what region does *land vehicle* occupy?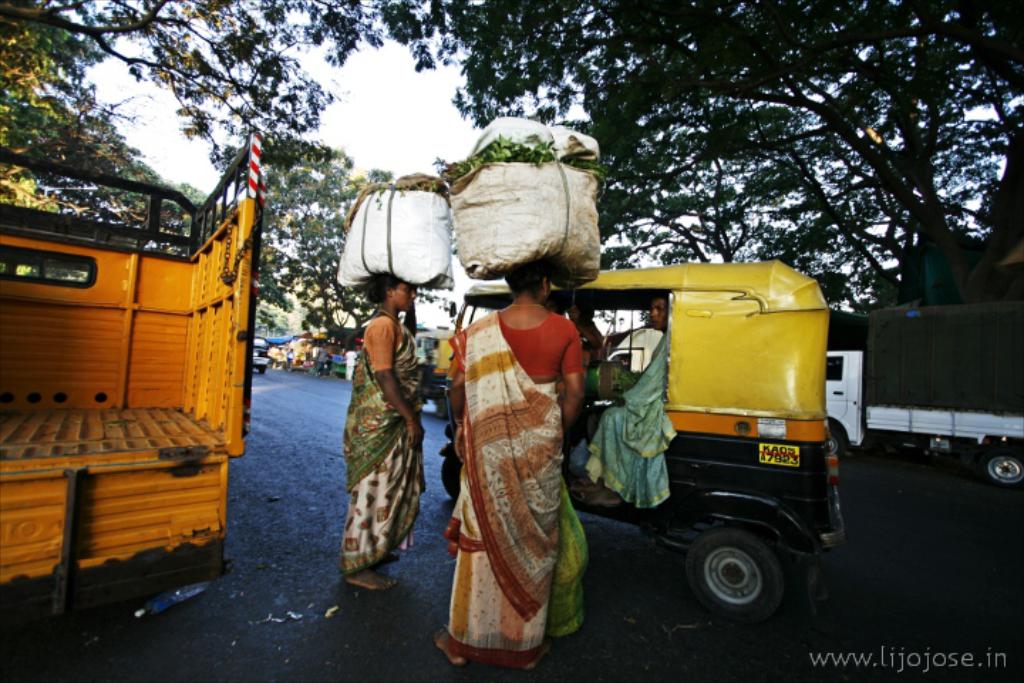
detection(1, 131, 263, 655).
